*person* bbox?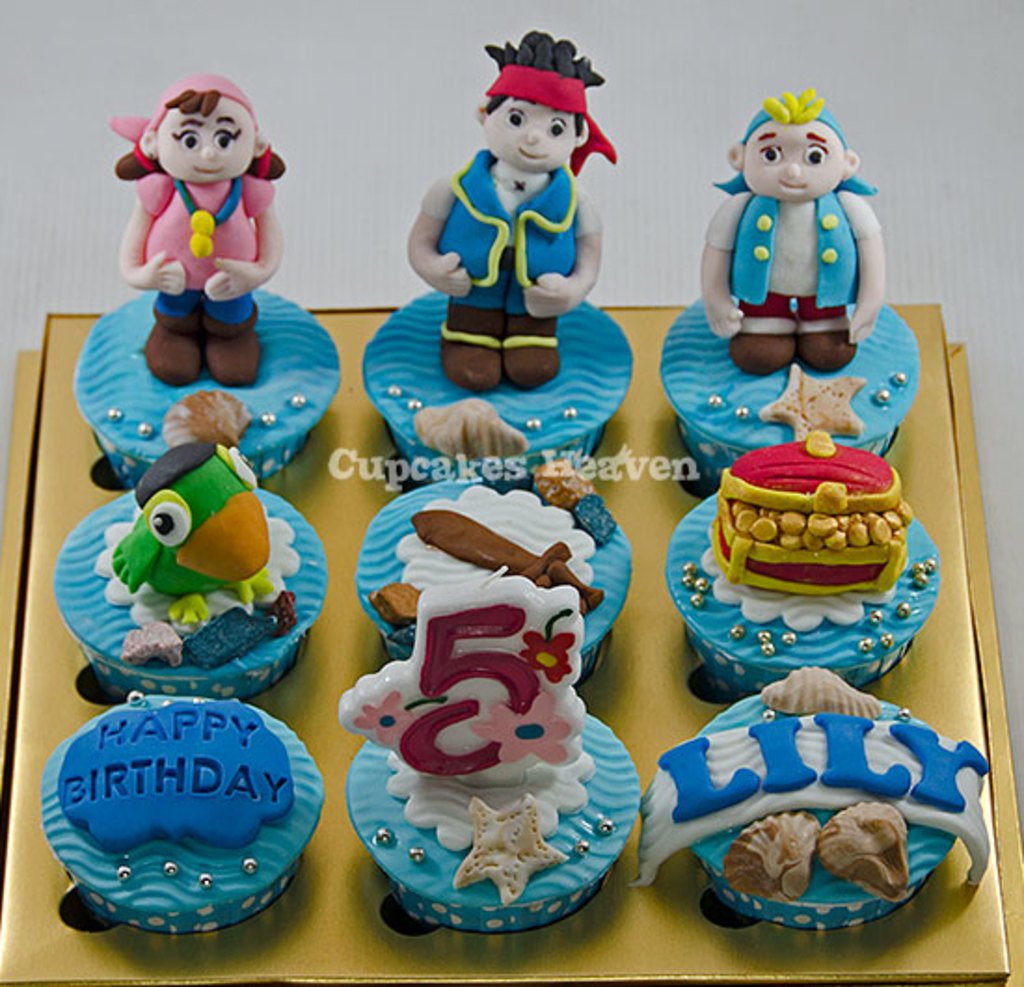
404:26:618:393
